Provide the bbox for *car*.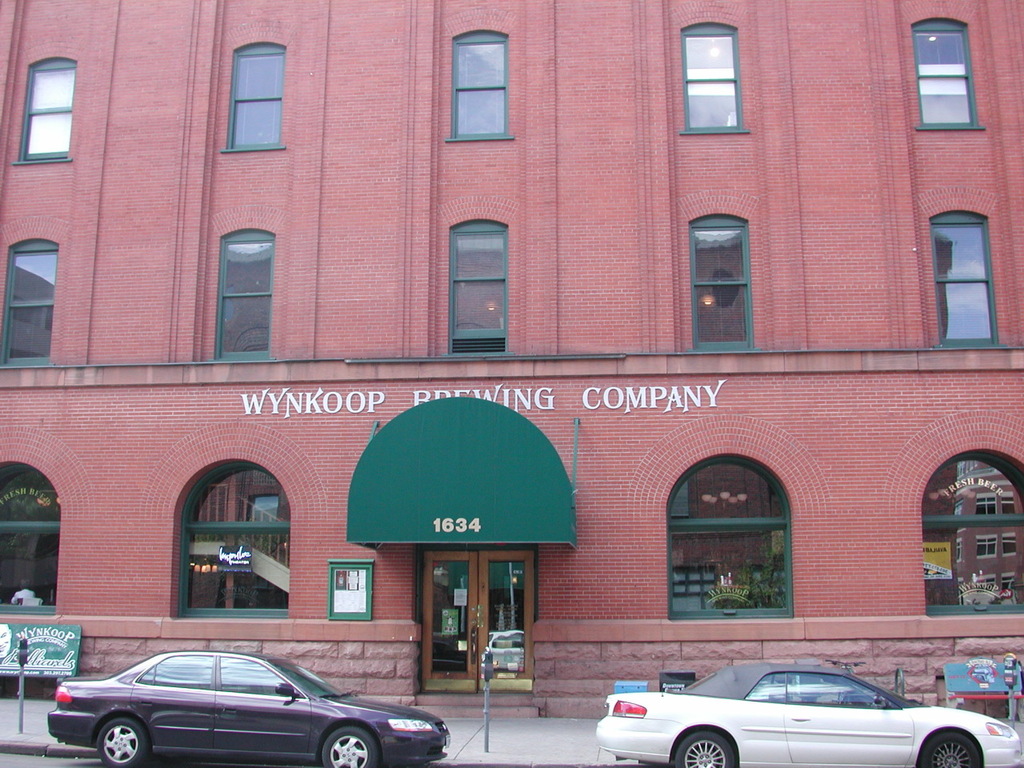
(49, 649, 449, 767).
